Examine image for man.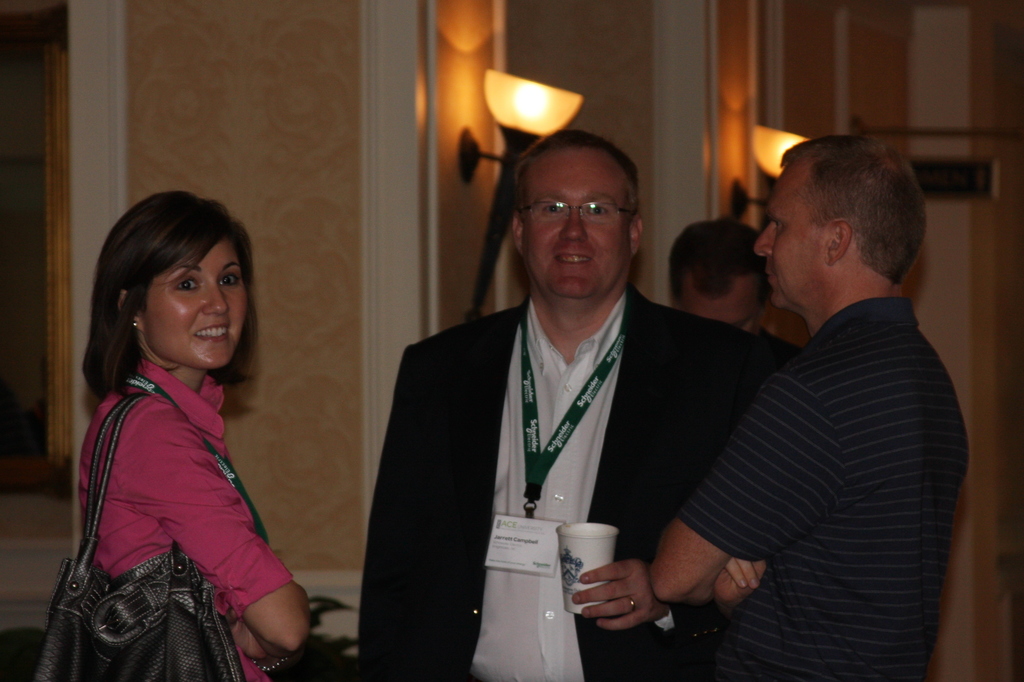
Examination result: 641 138 979 669.
